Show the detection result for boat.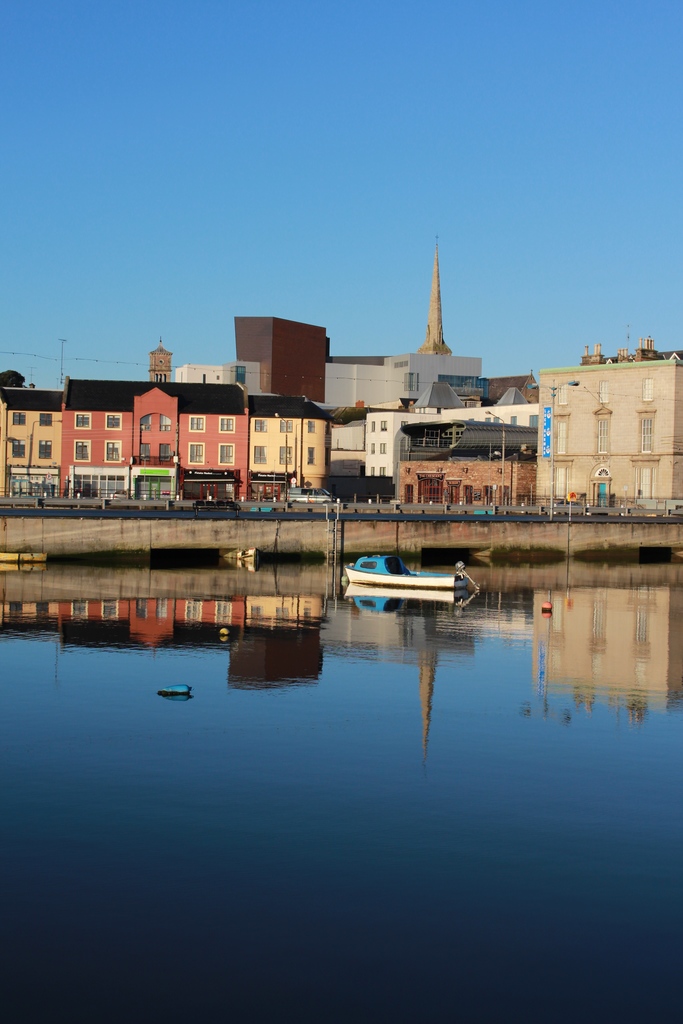
BBox(0, 543, 42, 562).
